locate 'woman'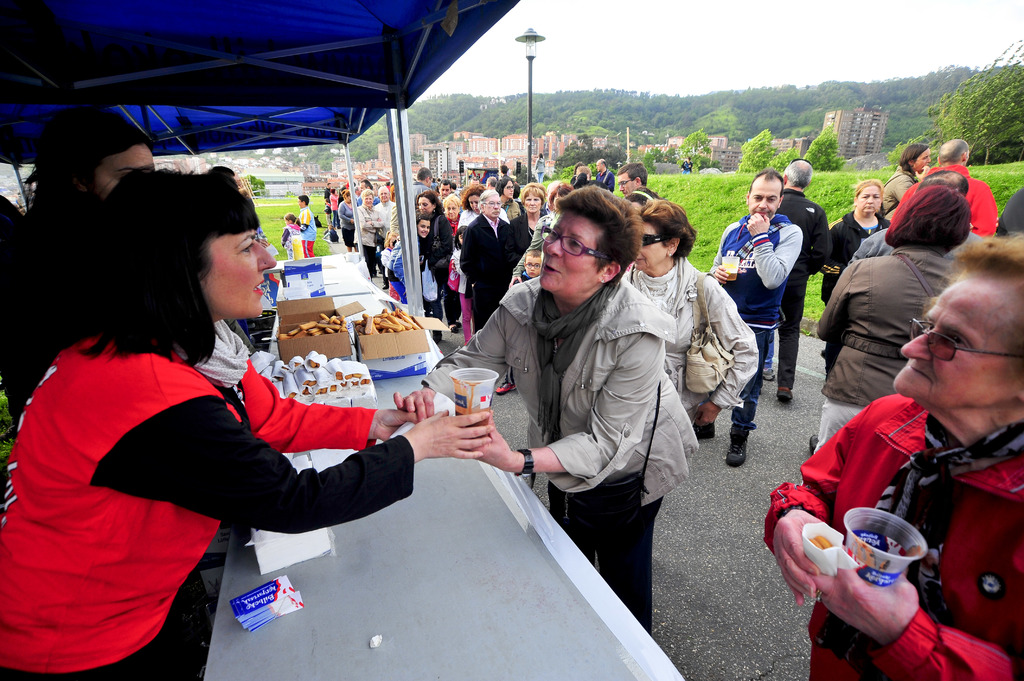
(816, 175, 890, 380)
